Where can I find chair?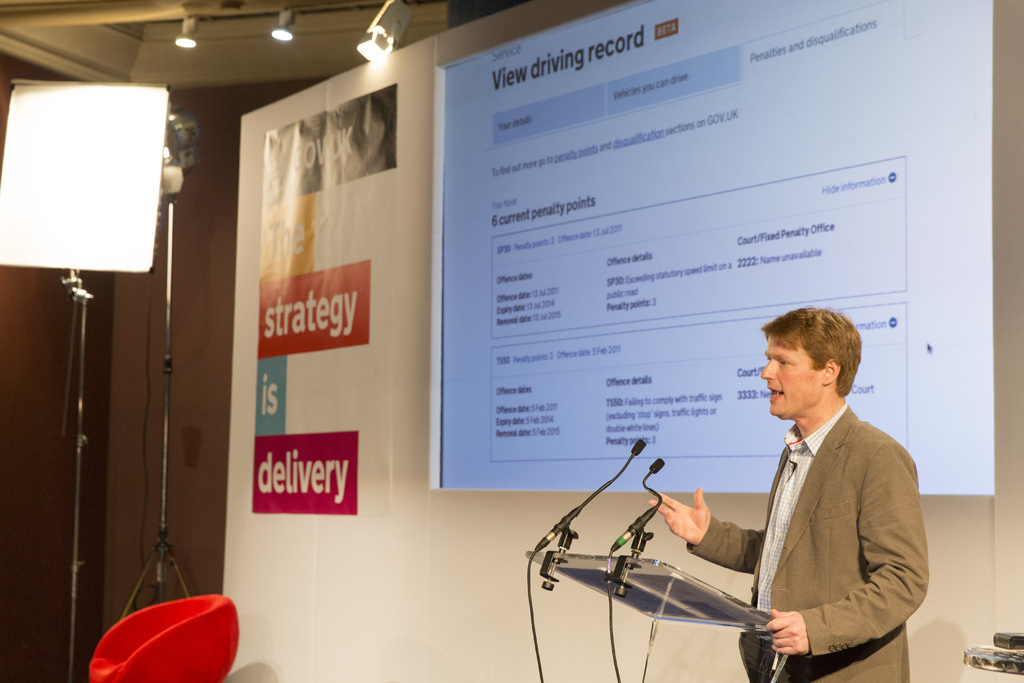
You can find it at x1=81, y1=586, x2=246, y2=682.
